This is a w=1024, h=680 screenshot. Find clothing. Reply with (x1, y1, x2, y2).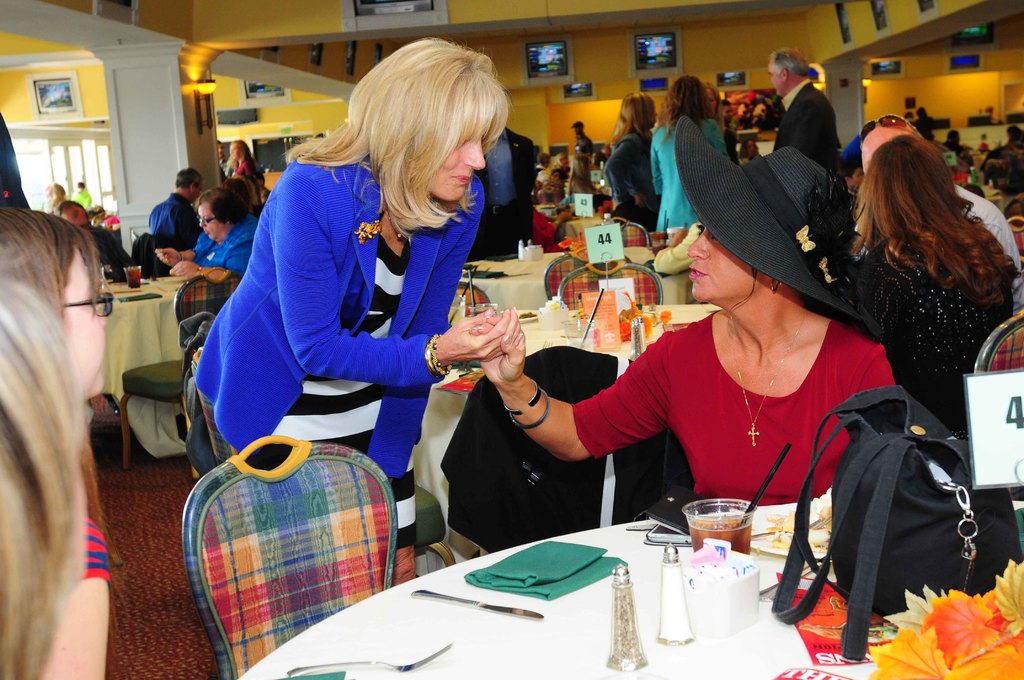
(646, 120, 728, 229).
